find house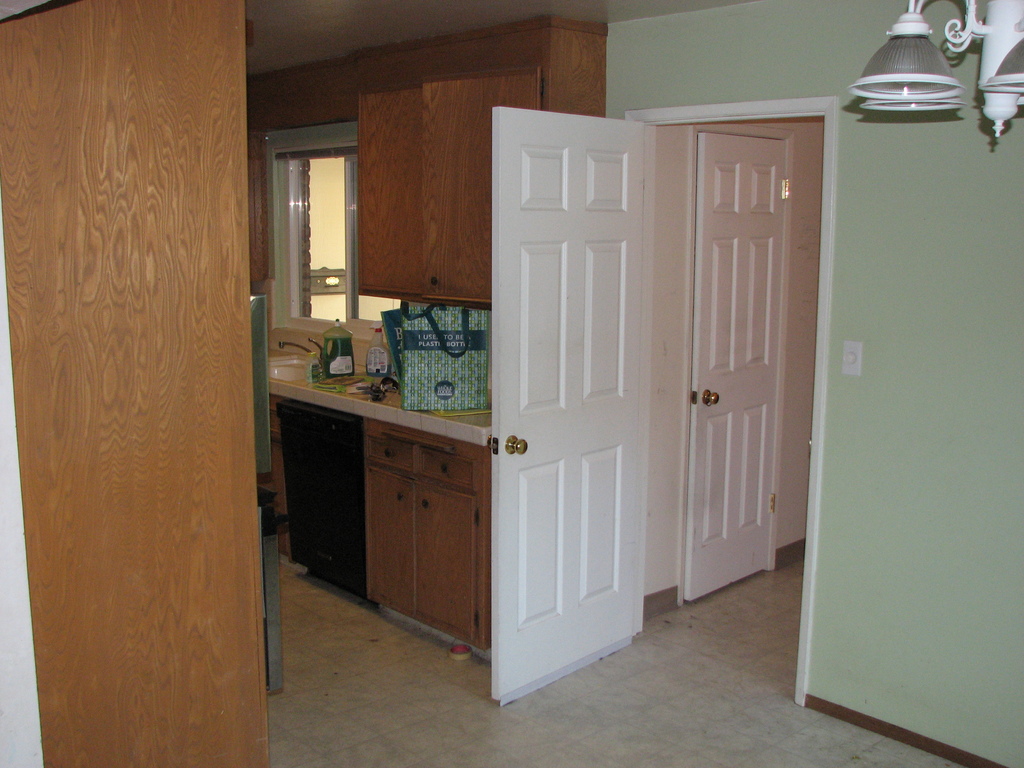
x1=0, y1=0, x2=1023, y2=767
